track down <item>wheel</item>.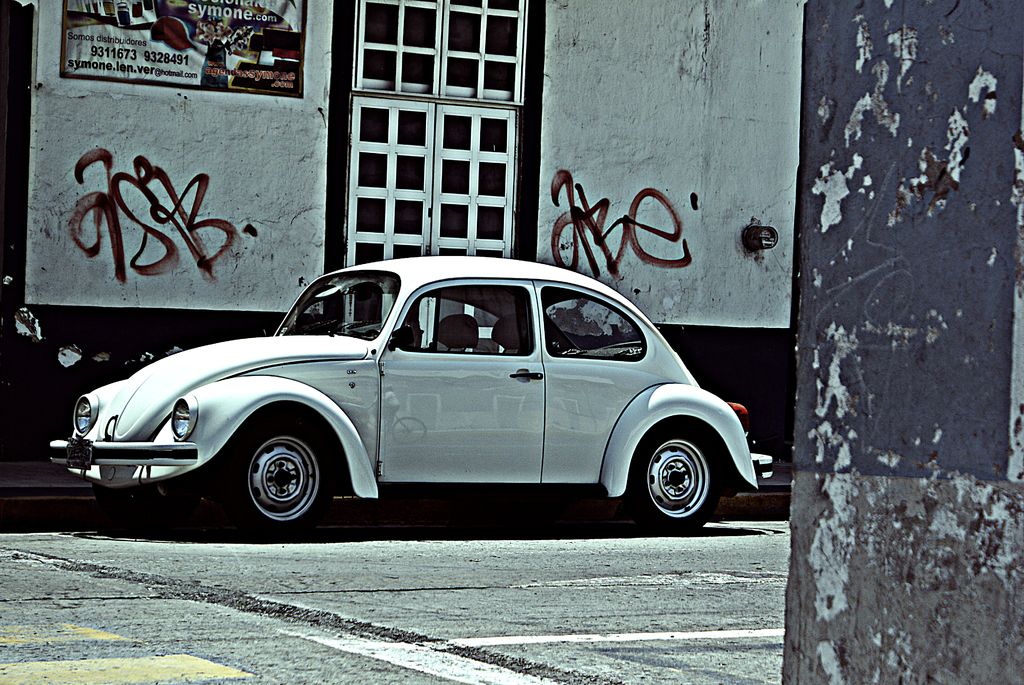
Tracked to [624,417,726,530].
